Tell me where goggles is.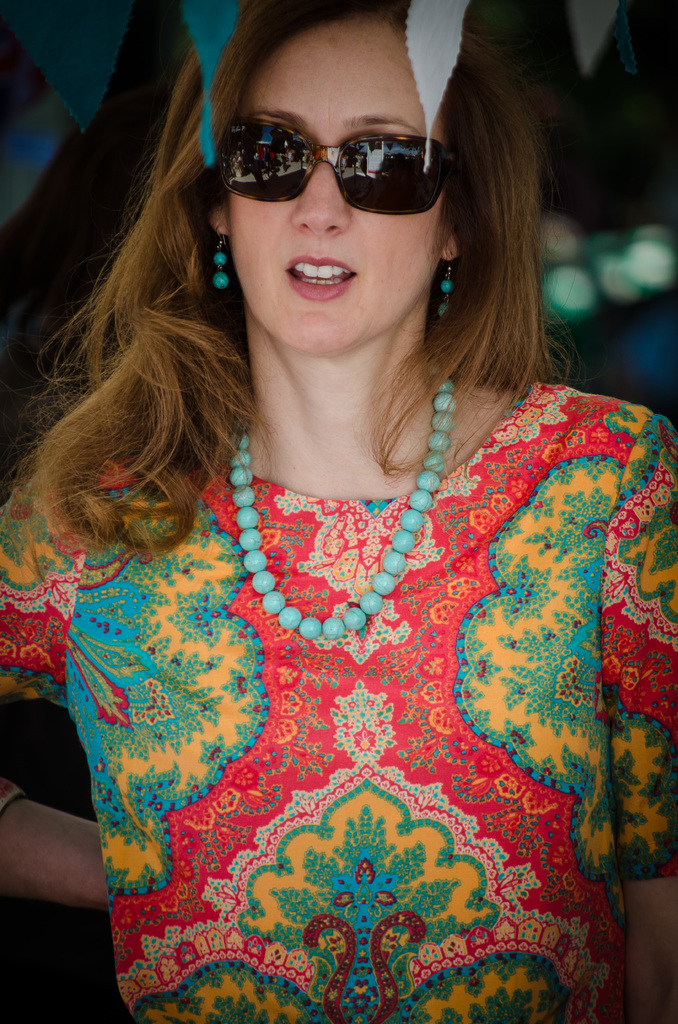
goggles is at <region>229, 107, 480, 207</region>.
